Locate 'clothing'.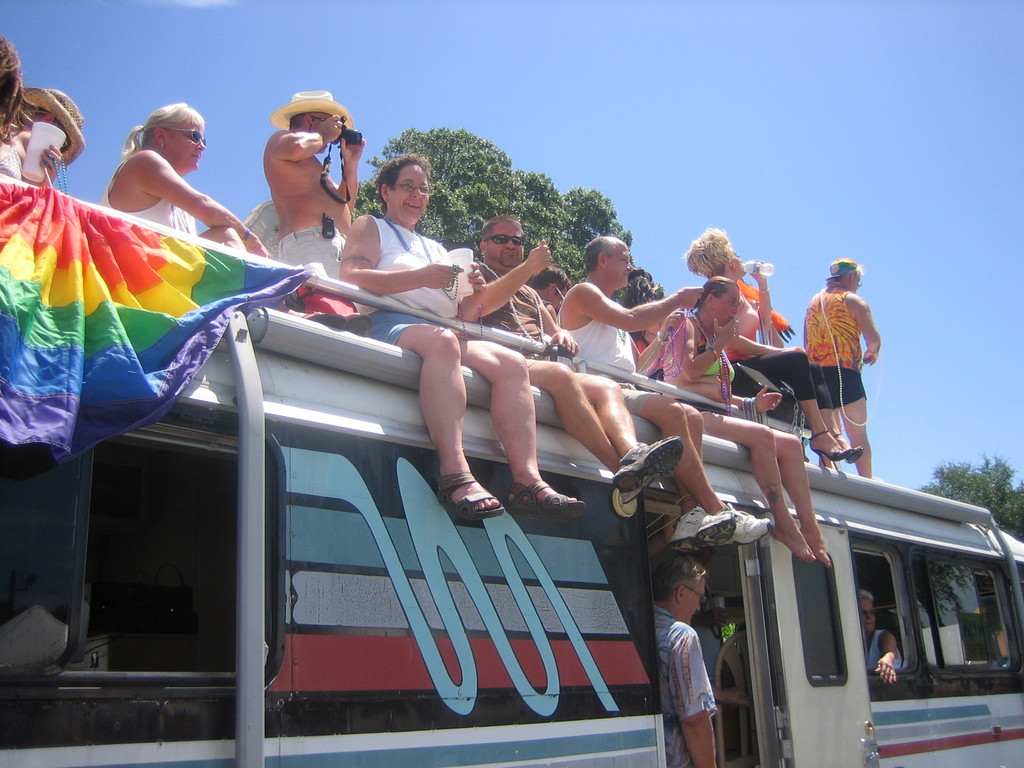
Bounding box: {"left": 730, "top": 287, "right": 822, "bottom": 404}.
